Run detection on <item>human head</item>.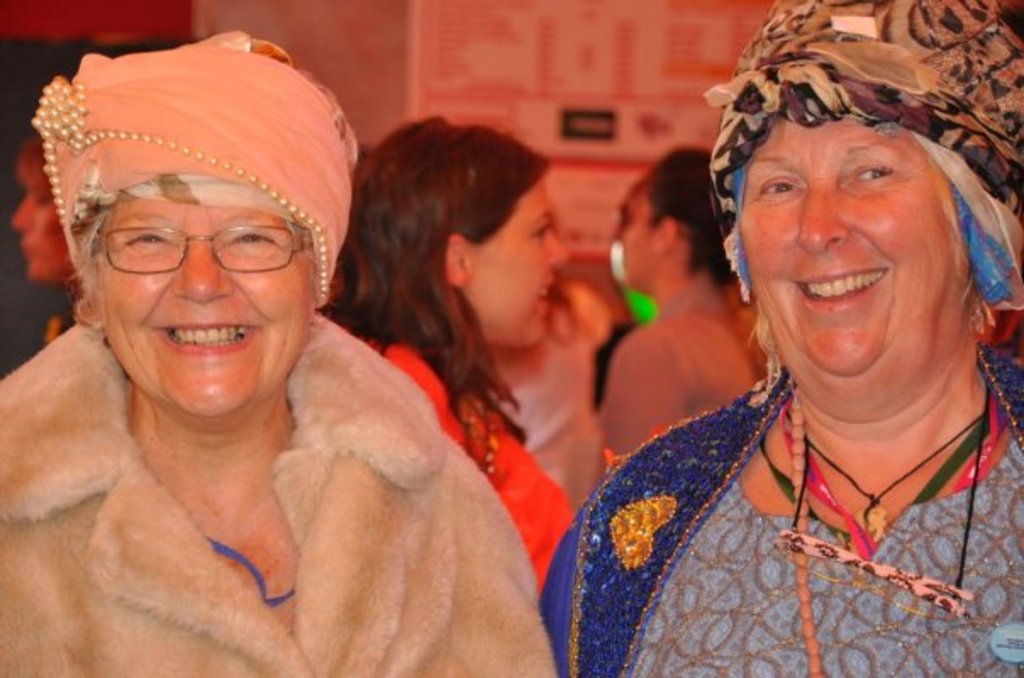
Result: box(17, 139, 81, 283).
